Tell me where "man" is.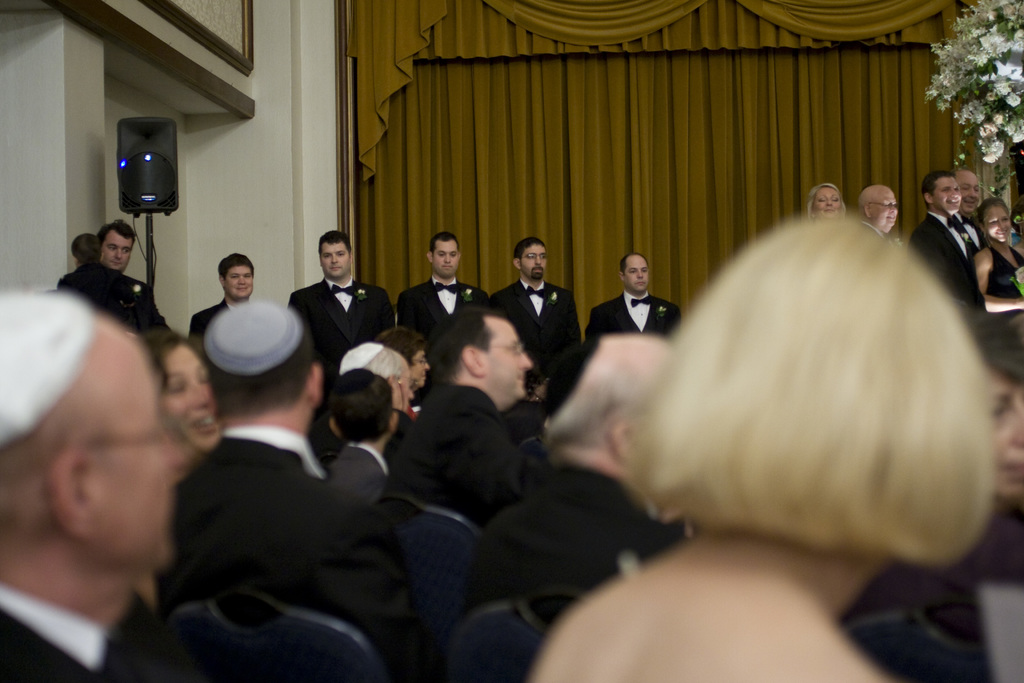
"man" is at [97,220,170,334].
